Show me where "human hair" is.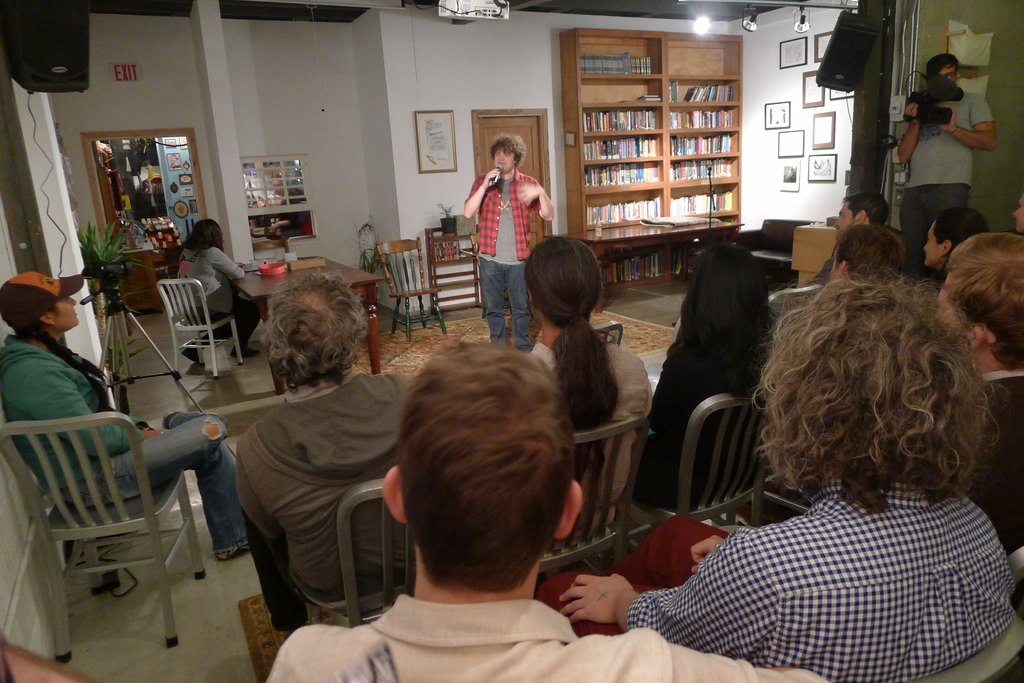
"human hair" is at locate(16, 323, 113, 410).
